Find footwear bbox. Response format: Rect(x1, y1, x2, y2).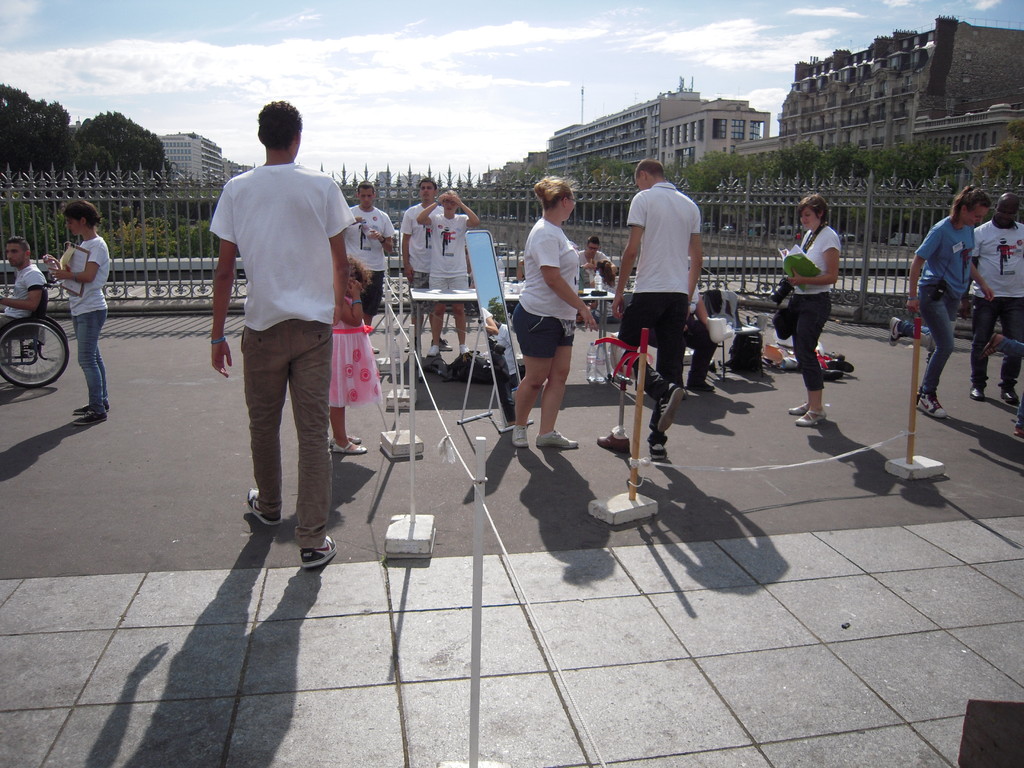
Rect(645, 381, 685, 441).
